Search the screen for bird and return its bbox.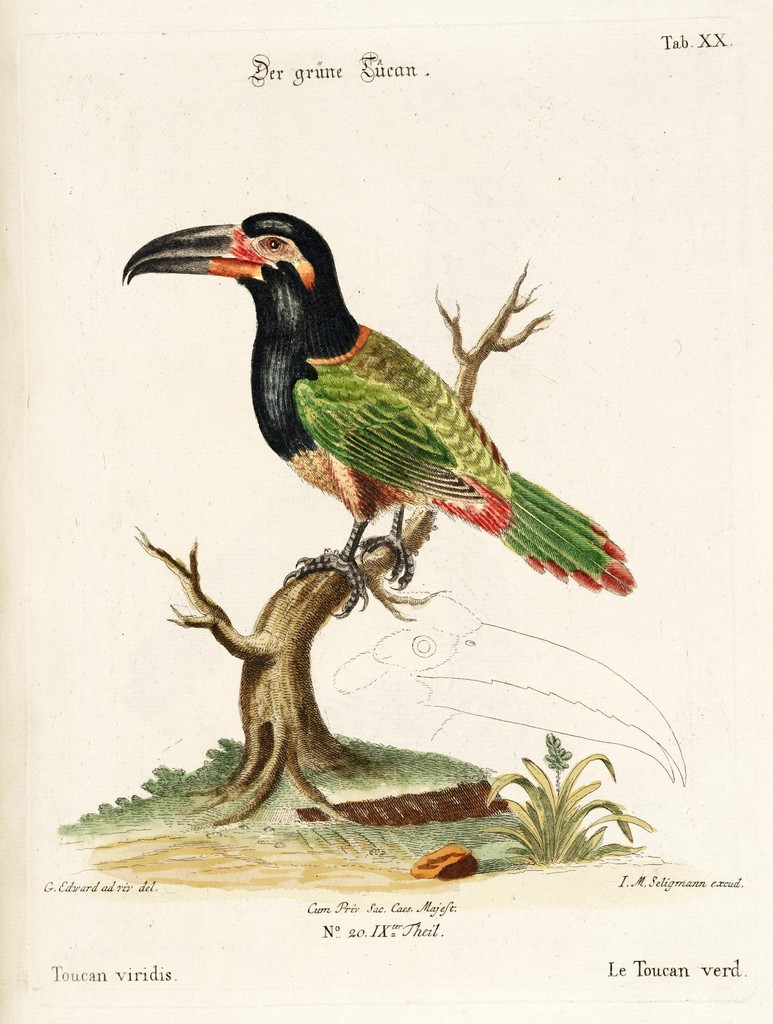
Found: (x1=326, y1=588, x2=690, y2=790).
